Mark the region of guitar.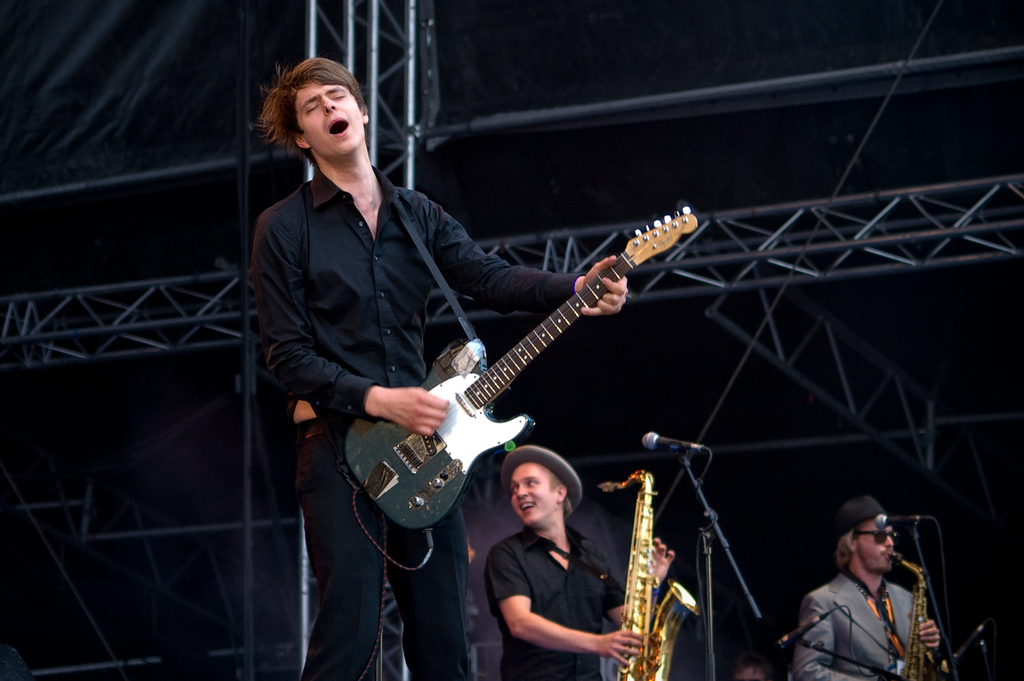
Region: 334 198 707 543.
